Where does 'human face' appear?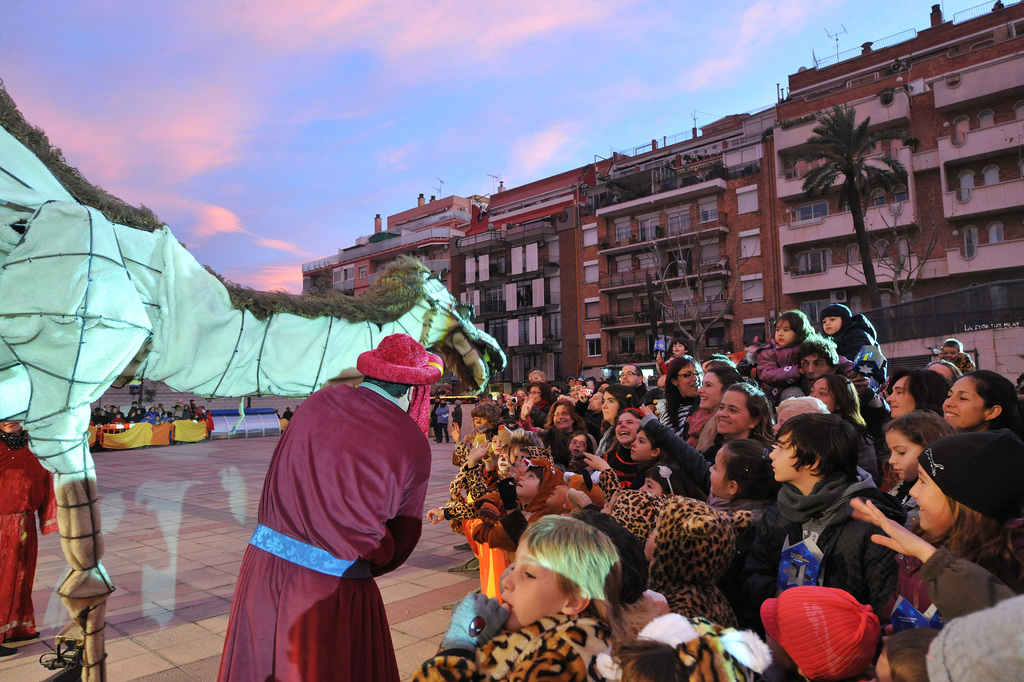
Appears at locate(771, 318, 796, 350).
